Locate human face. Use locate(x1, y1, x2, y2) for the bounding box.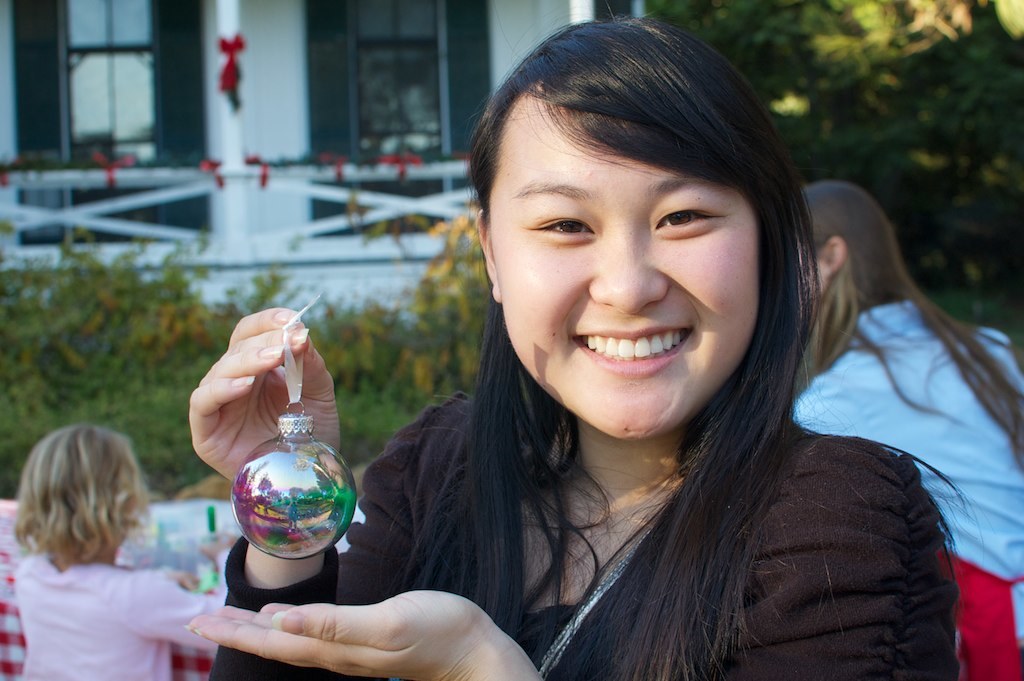
locate(493, 99, 764, 436).
